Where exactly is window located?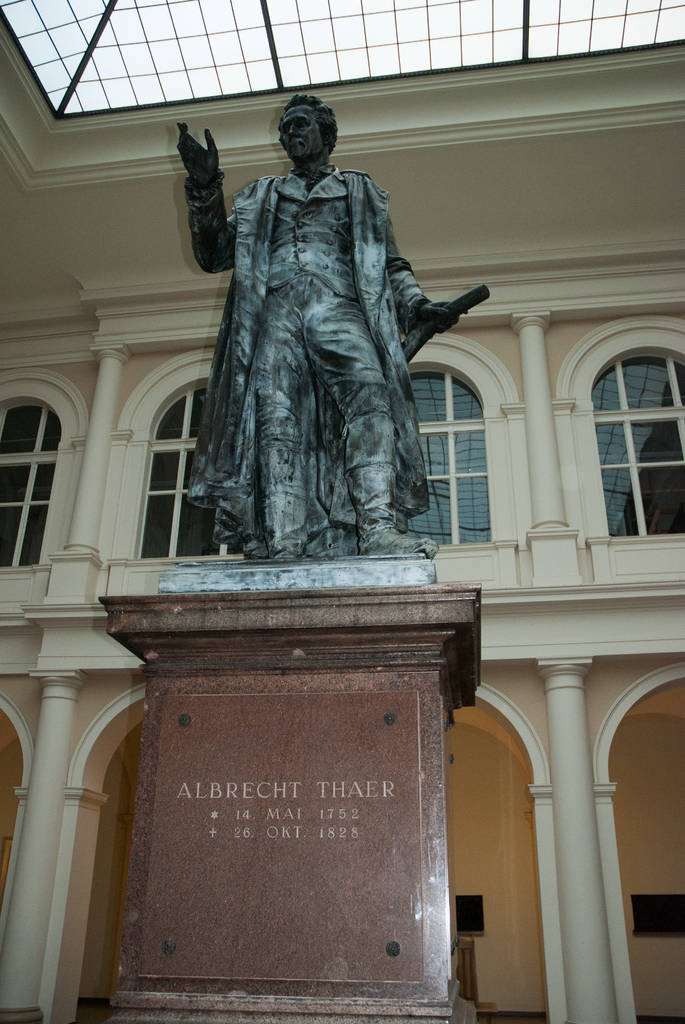
Its bounding box is {"left": 453, "top": 897, "right": 487, "bottom": 937}.
